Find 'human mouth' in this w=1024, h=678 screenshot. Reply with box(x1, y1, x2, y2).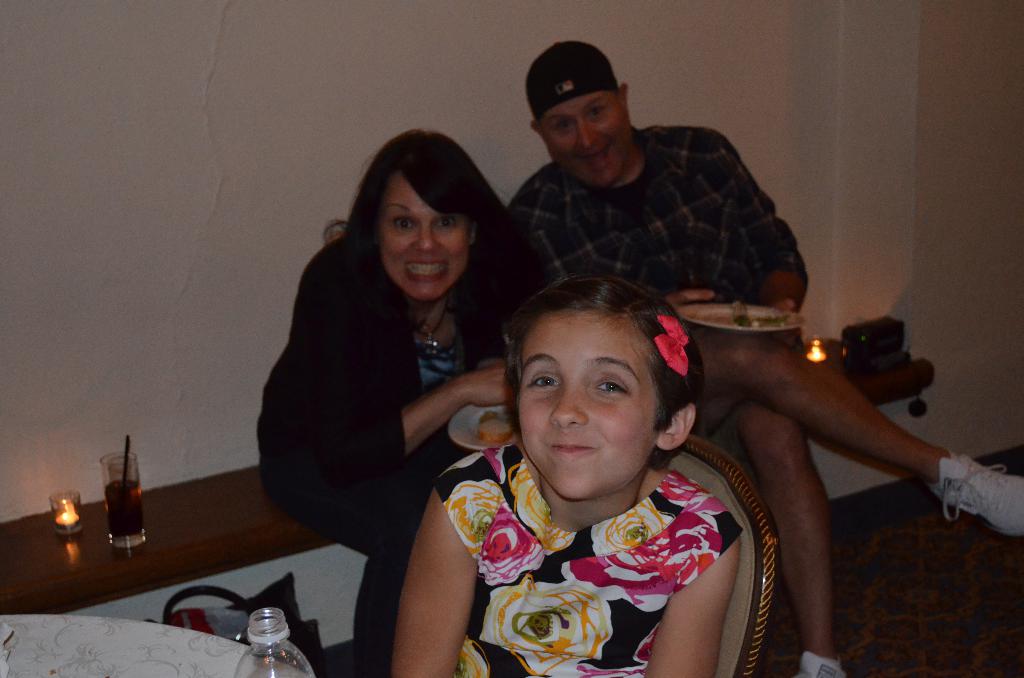
box(577, 151, 614, 170).
